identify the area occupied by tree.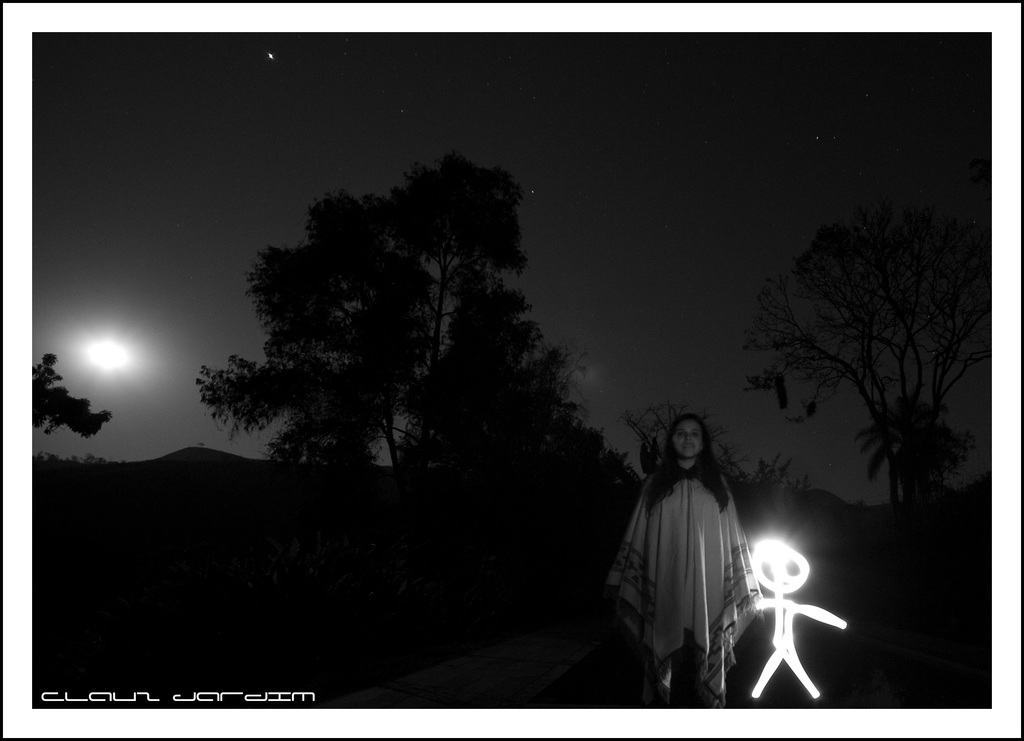
Area: bbox=(196, 149, 630, 469).
